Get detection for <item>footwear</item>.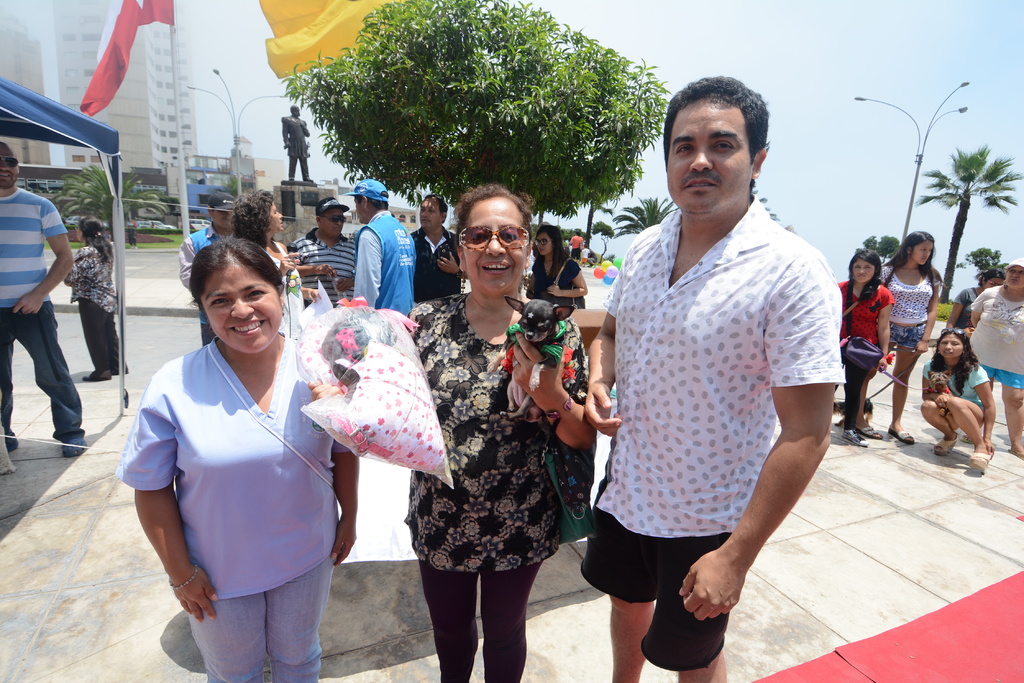
Detection: <box>964,446,990,476</box>.
